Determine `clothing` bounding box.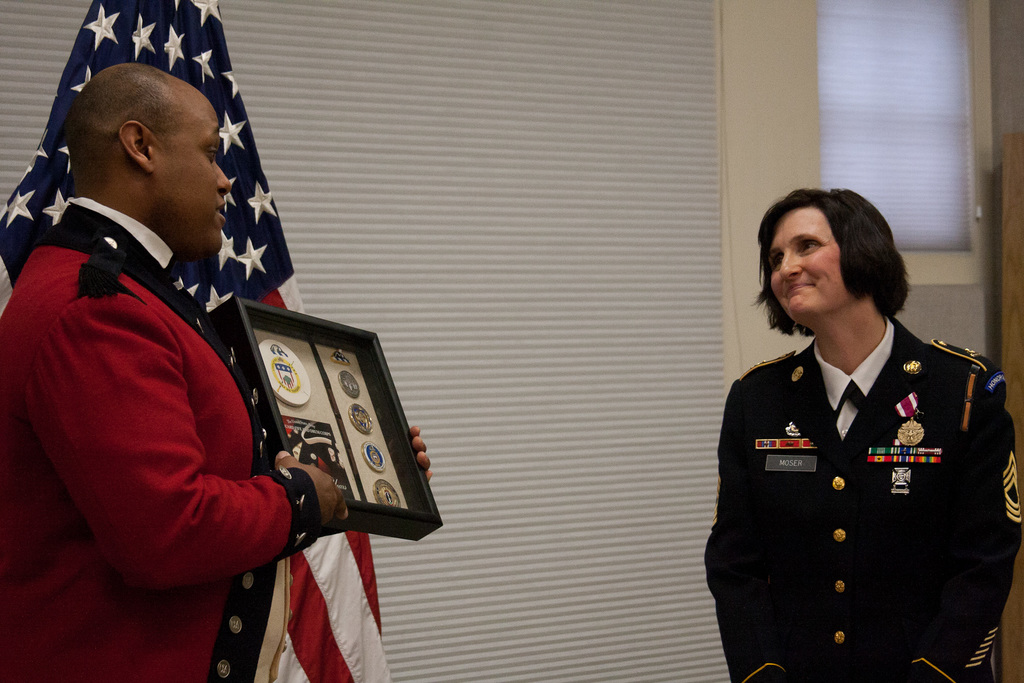
Determined: 711:292:1016:665.
